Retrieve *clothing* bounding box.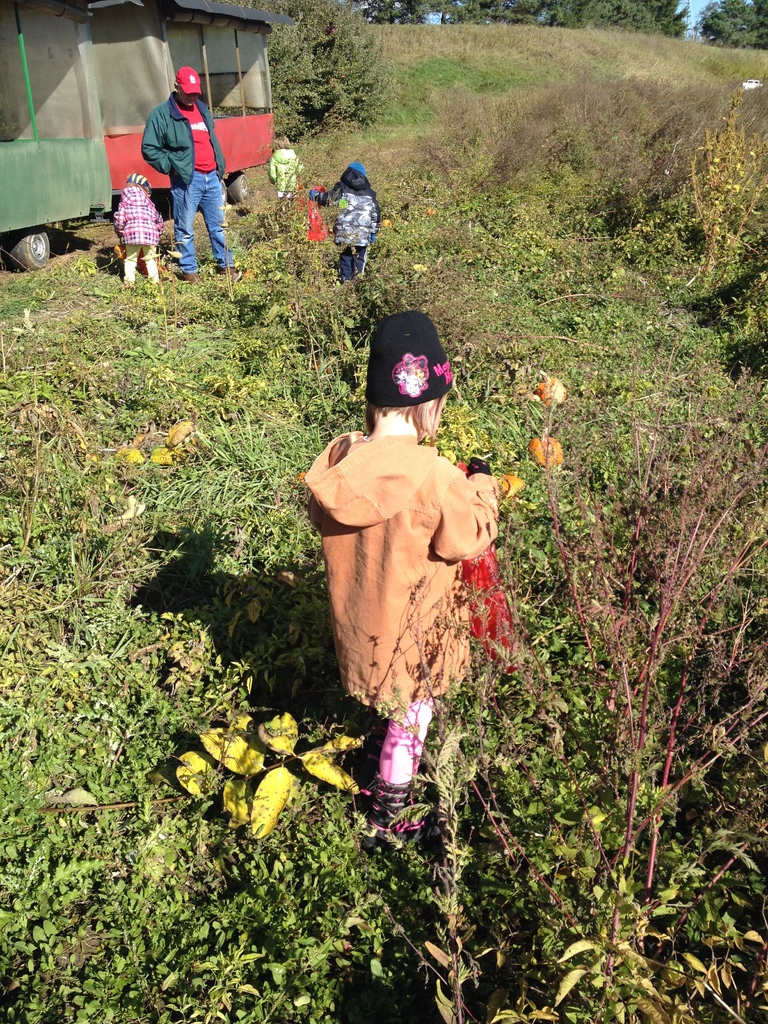
Bounding box: detection(113, 187, 163, 281).
